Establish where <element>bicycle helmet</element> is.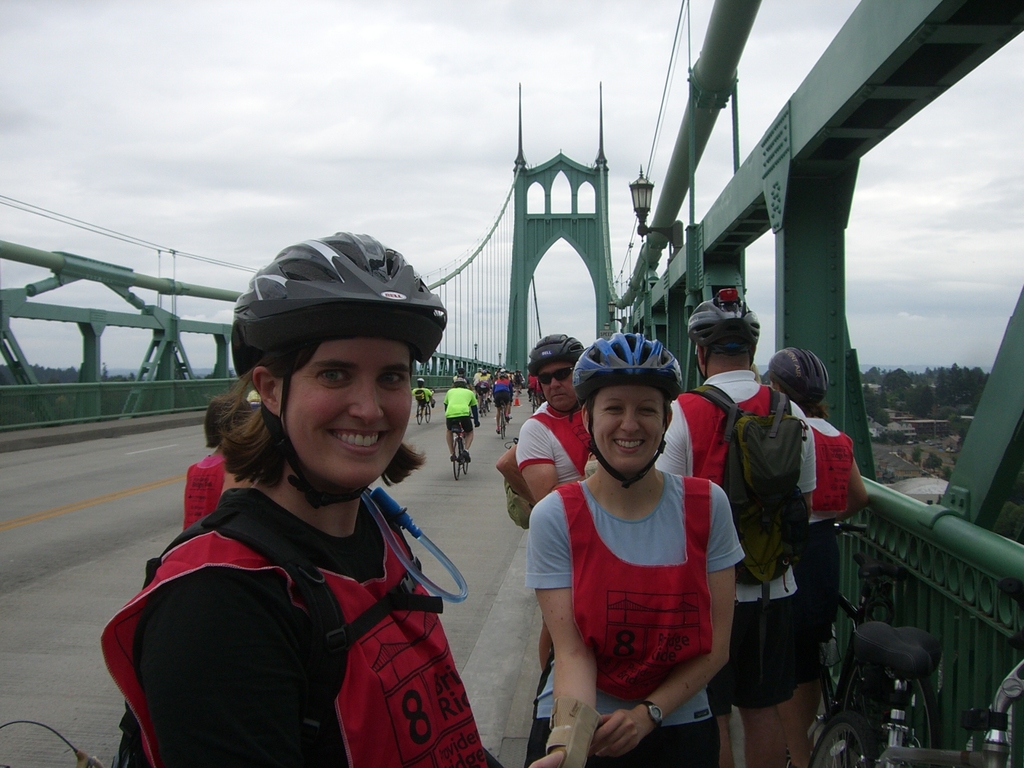
Established at region(764, 344, 826, 401).
